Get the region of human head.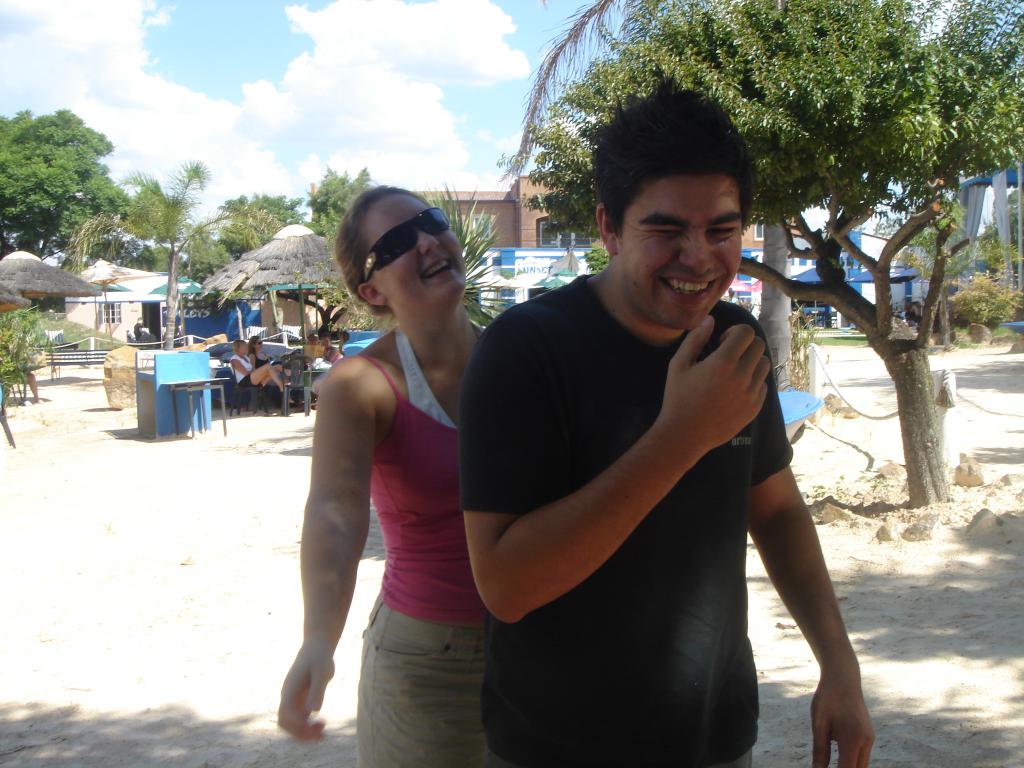
bbox(321, 333, 331, 348).
